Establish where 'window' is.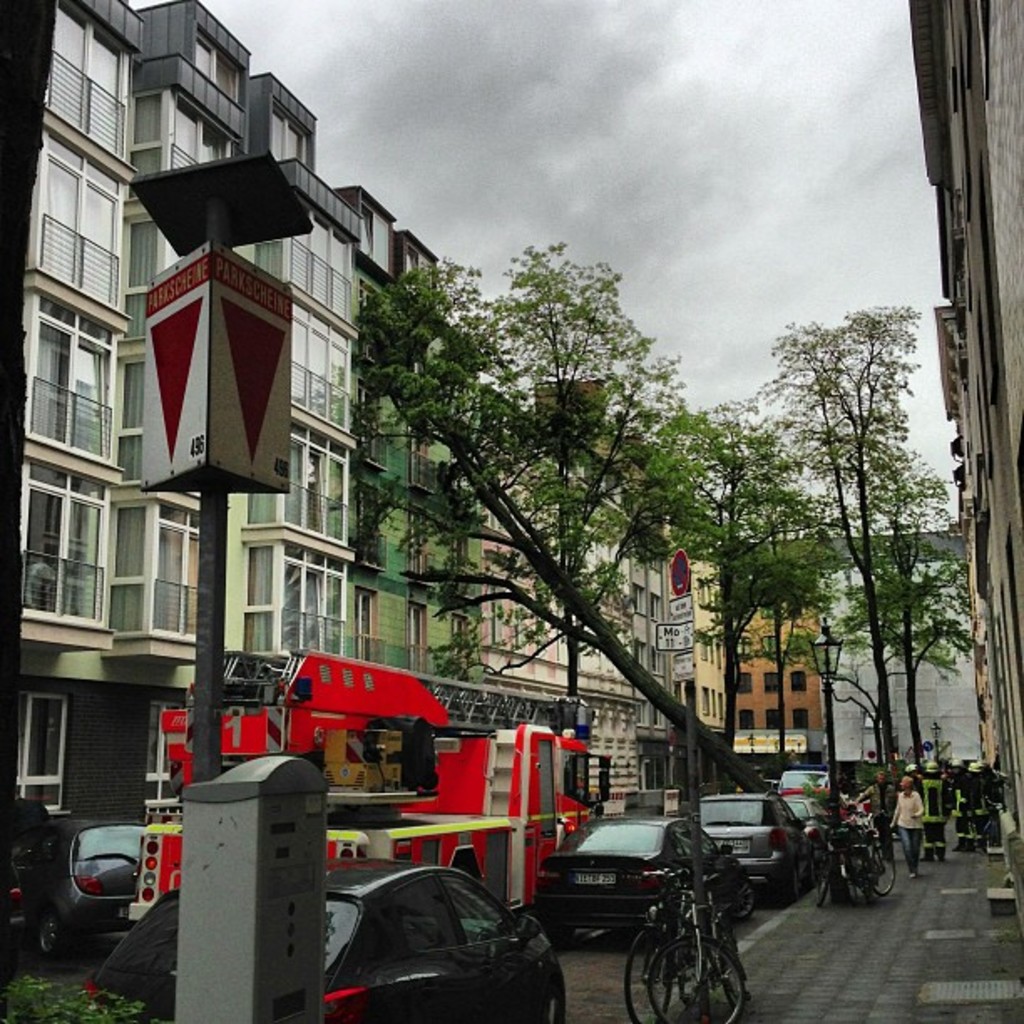
Established at <box>273,192,361,328</box>.
